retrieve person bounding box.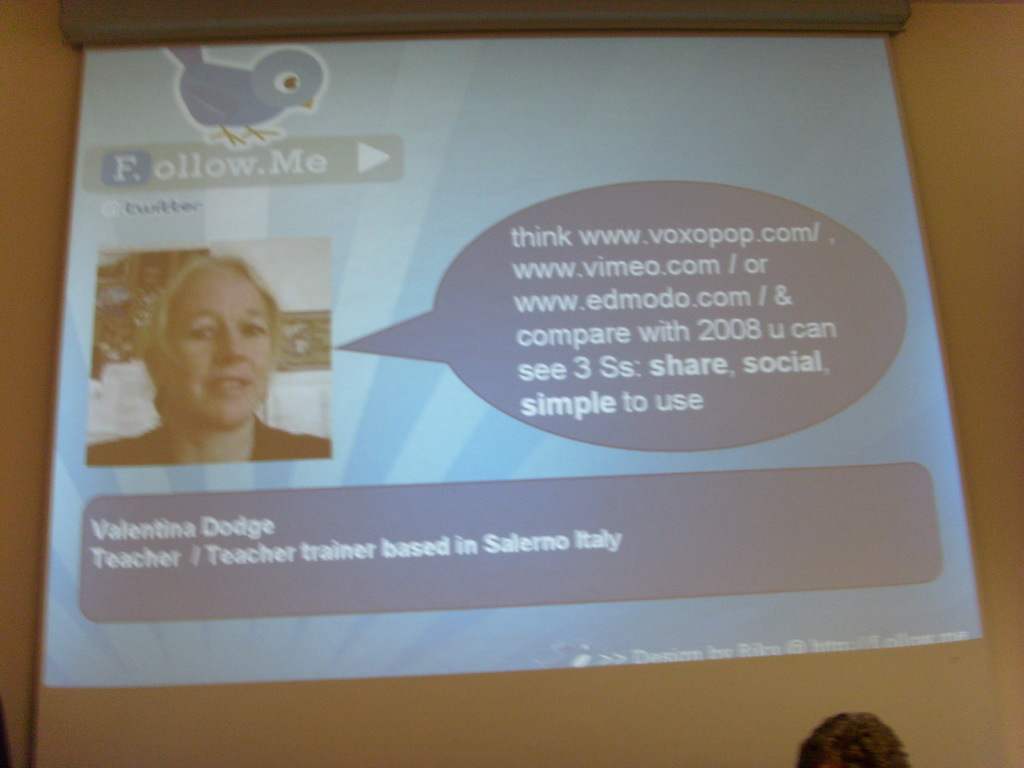
Bounding box: <region>126, 241, 300, 489</region>.
